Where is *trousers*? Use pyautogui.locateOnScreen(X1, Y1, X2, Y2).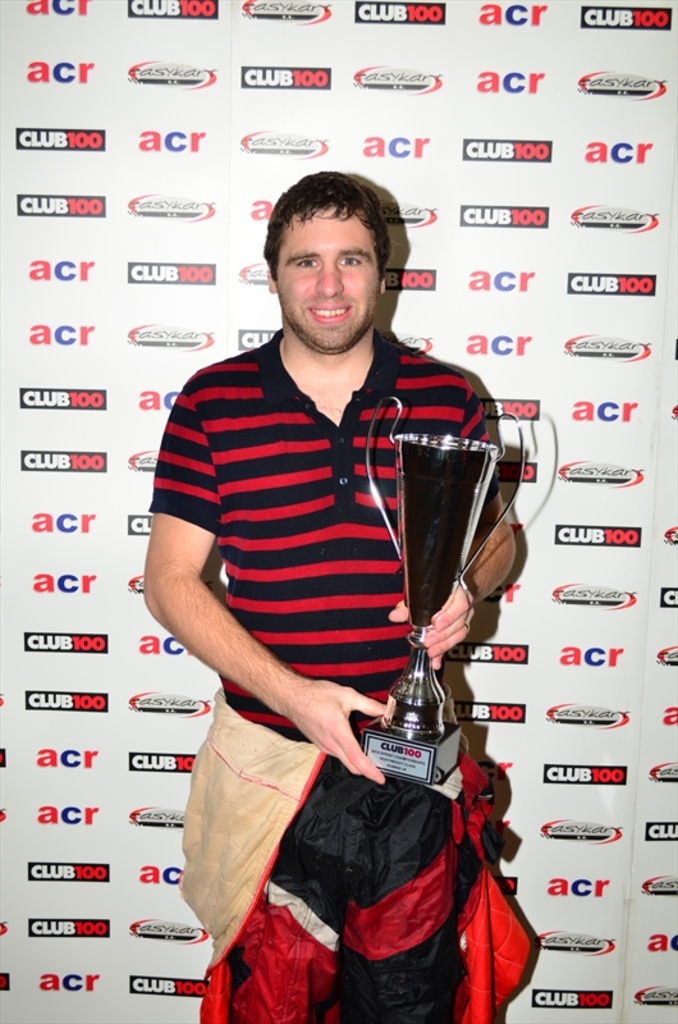
pyautogui.locateOnScreen(205, 736, 490, 1009).
